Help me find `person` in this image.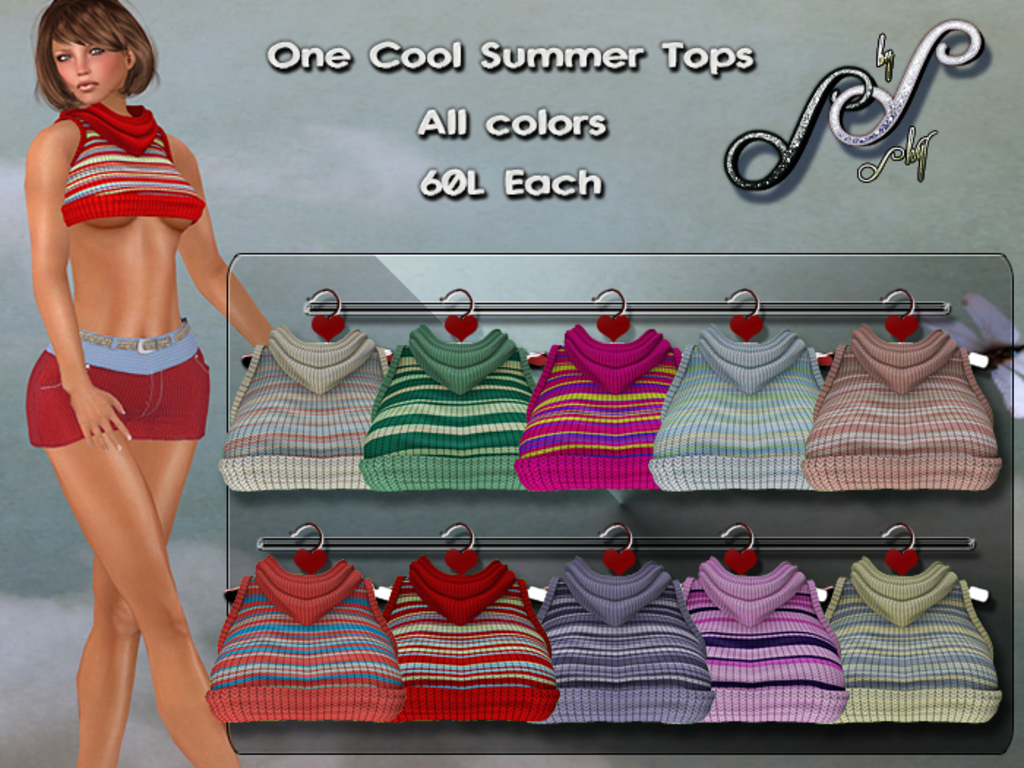
Found it: <bbox>0, 0, 268, 767</bbox>.
